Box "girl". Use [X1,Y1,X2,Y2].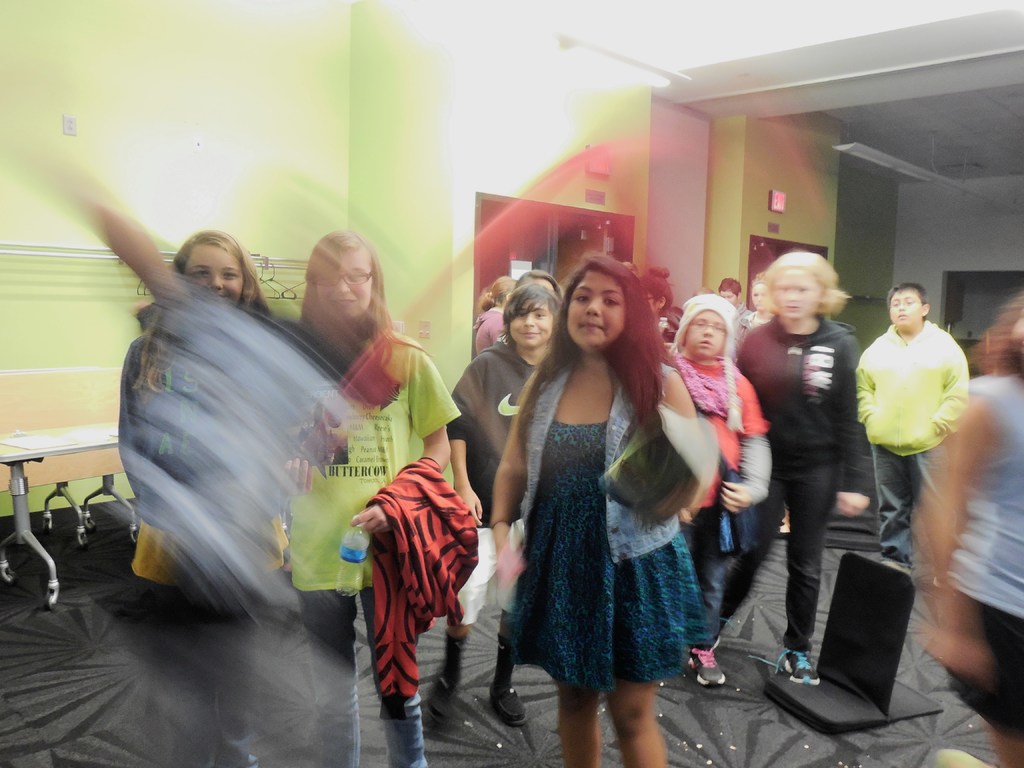
[490,250,711,765].
